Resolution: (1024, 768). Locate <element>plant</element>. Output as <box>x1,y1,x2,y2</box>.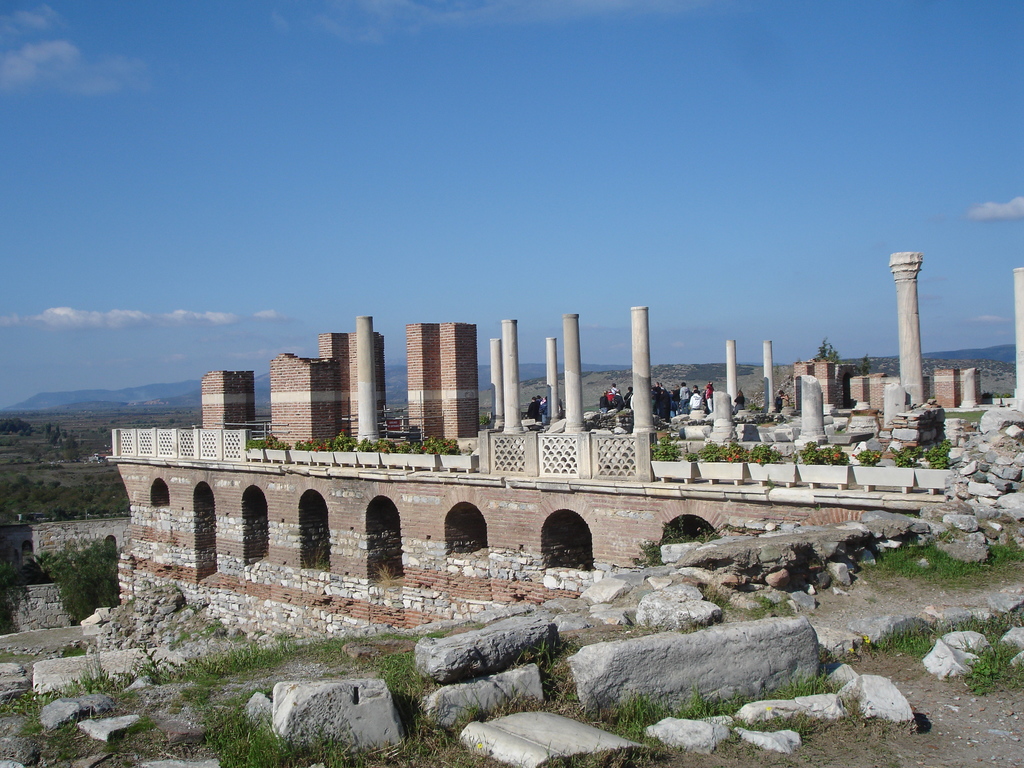
<box>989,540,1023,571</box>.
